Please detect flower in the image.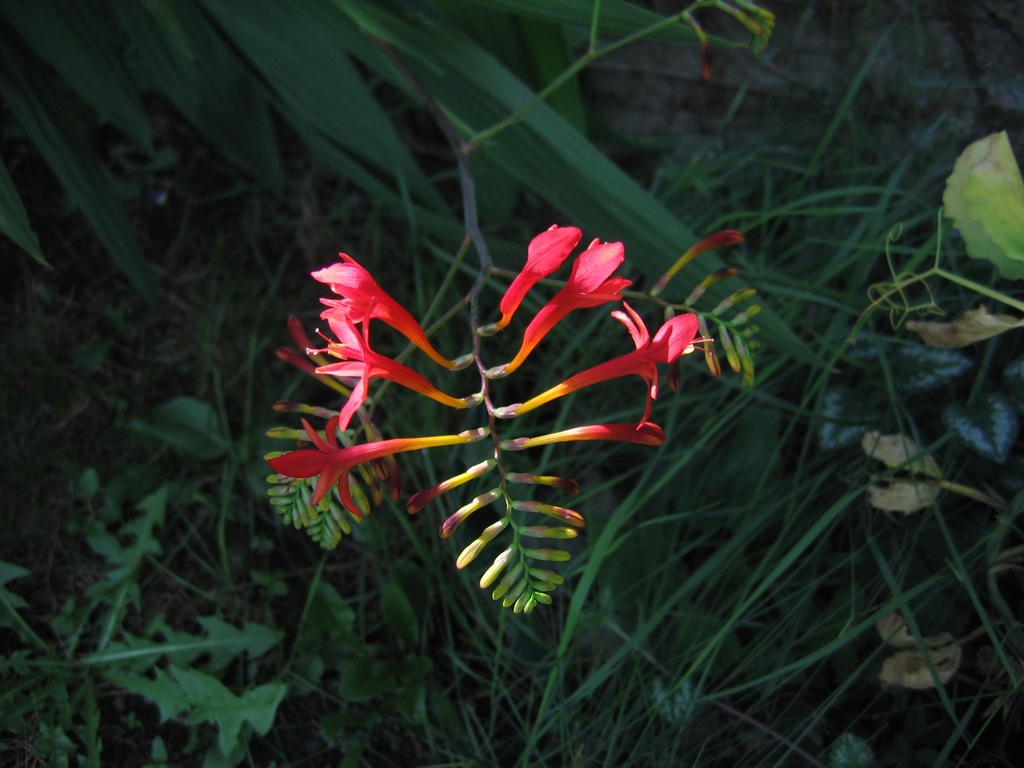
x1=525, y1=415, x2=668, y2=447.
